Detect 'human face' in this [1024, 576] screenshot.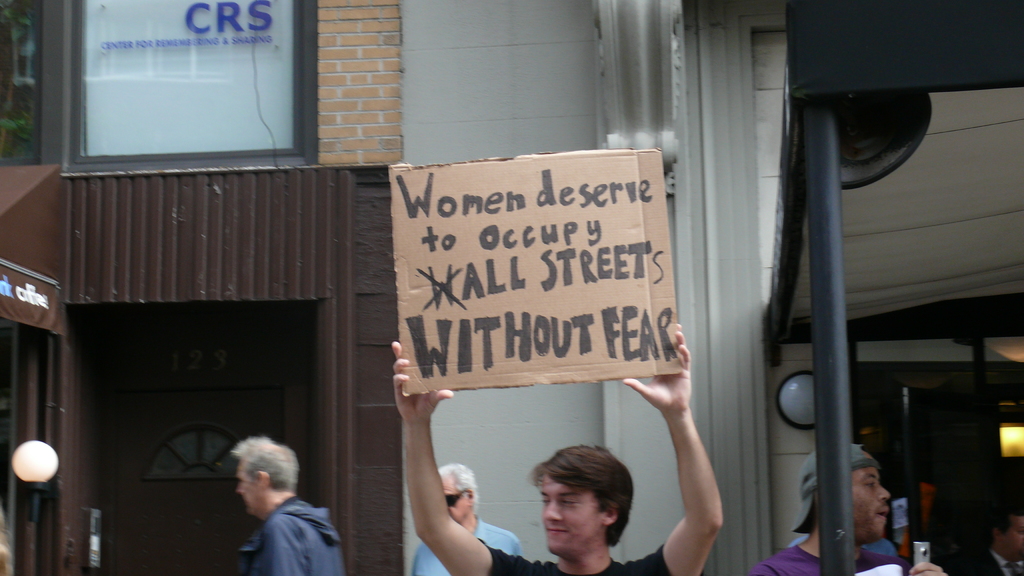
Detection: bbox(235, 454, 264, 519).
